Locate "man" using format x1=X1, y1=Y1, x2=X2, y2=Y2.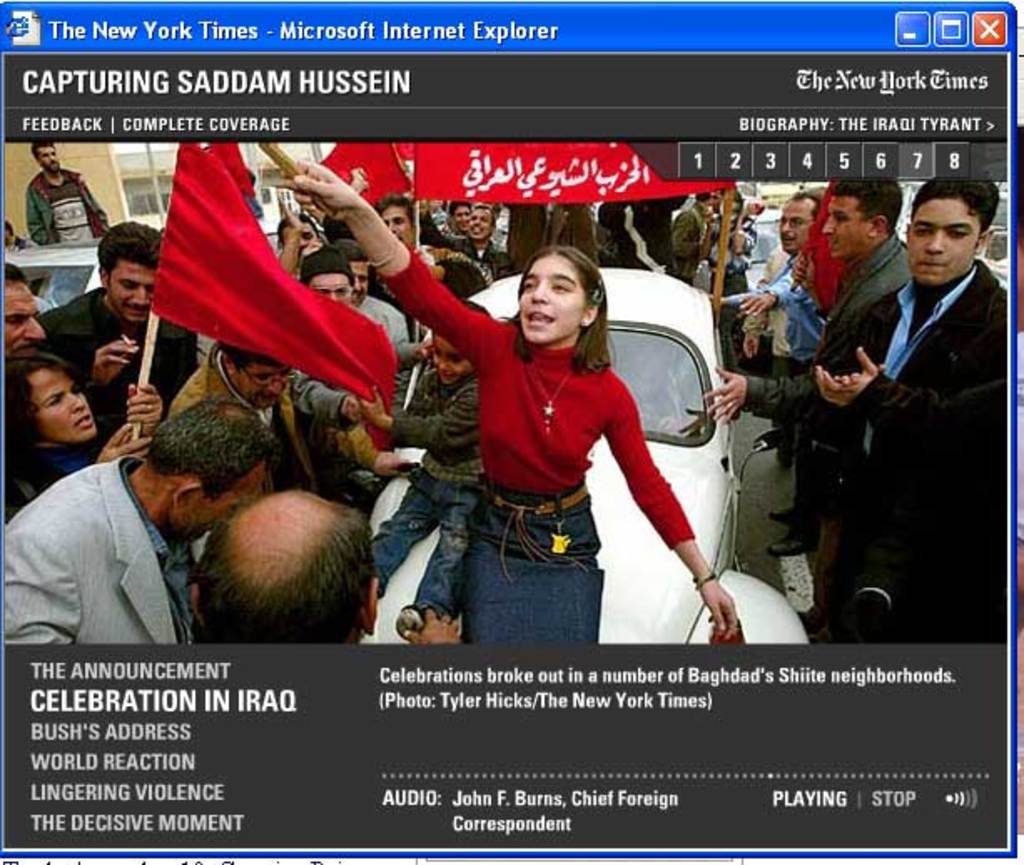
x1=35, y1=215, x2=202, y2=461.
